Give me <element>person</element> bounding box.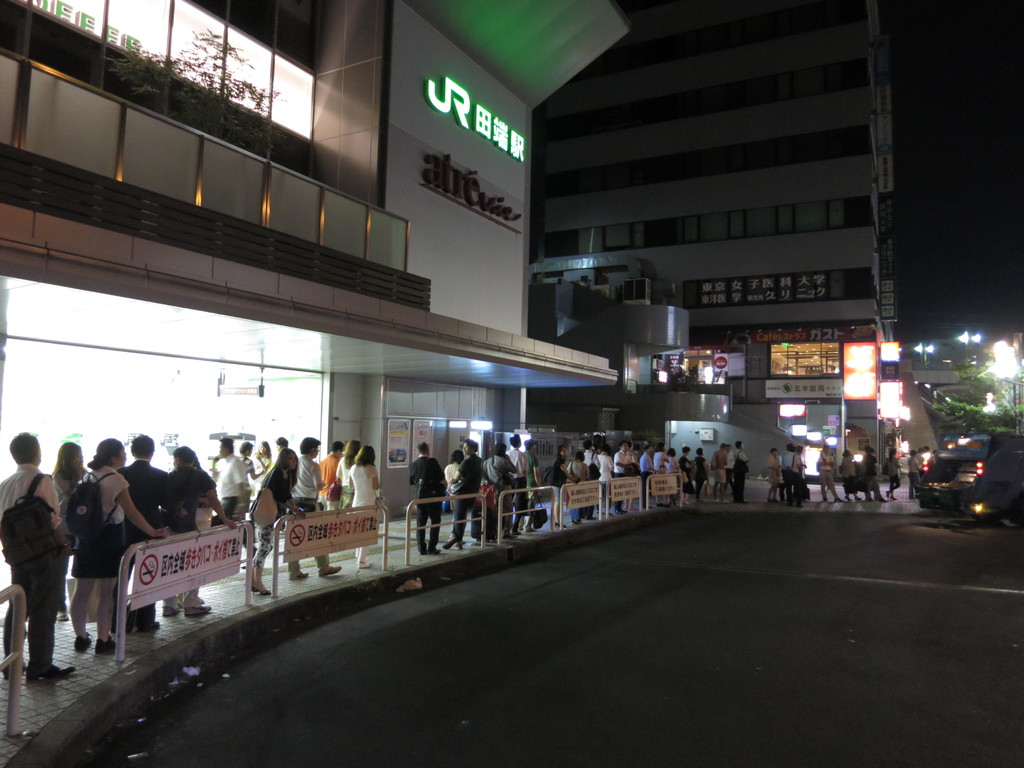
{"x1": 687, "y1": 442, "x2": 707, "y2": 502}.
